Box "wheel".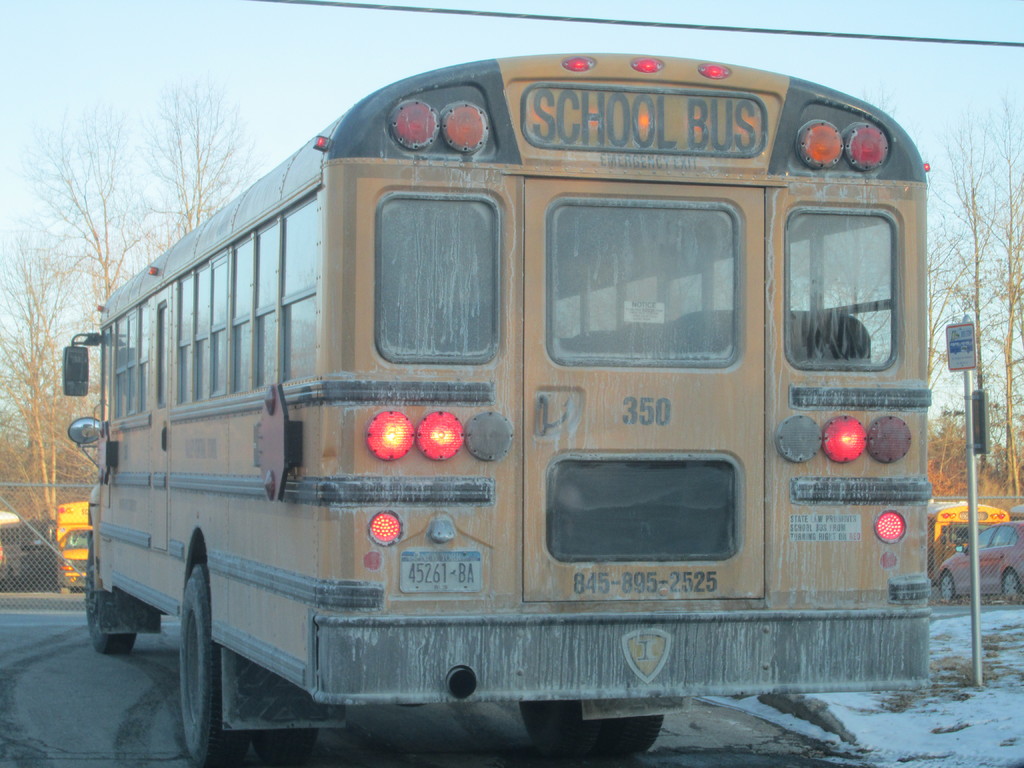
<box>84,541,132,650</box>.
